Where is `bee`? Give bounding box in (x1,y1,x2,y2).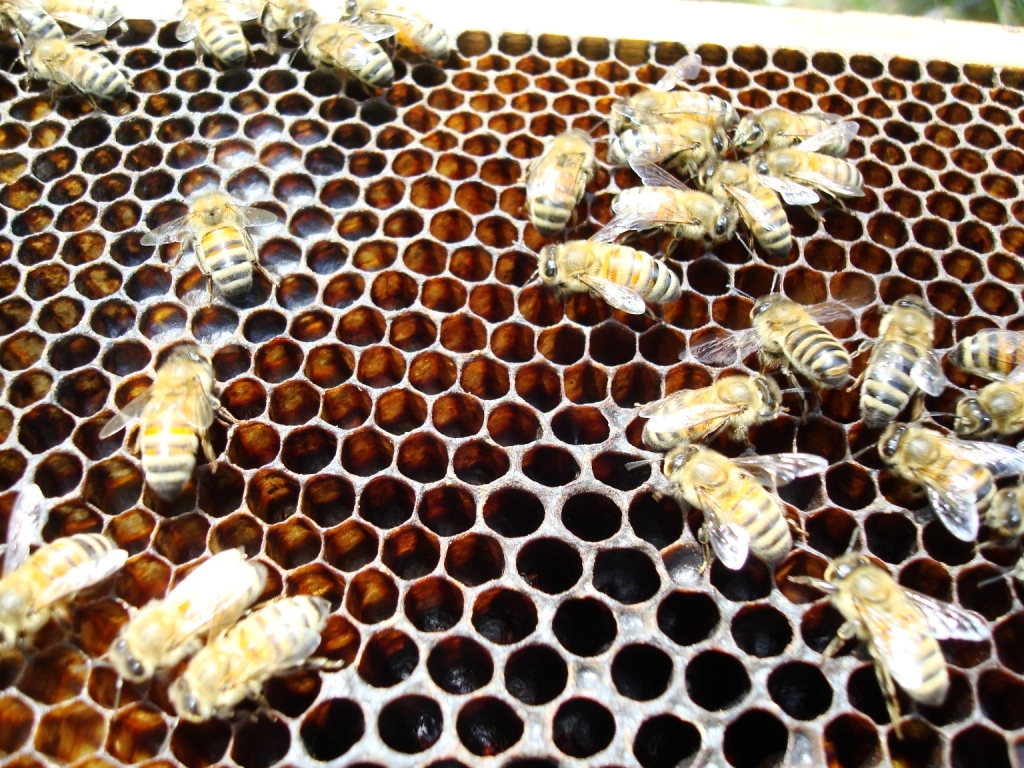
(866,421,1023,526).
